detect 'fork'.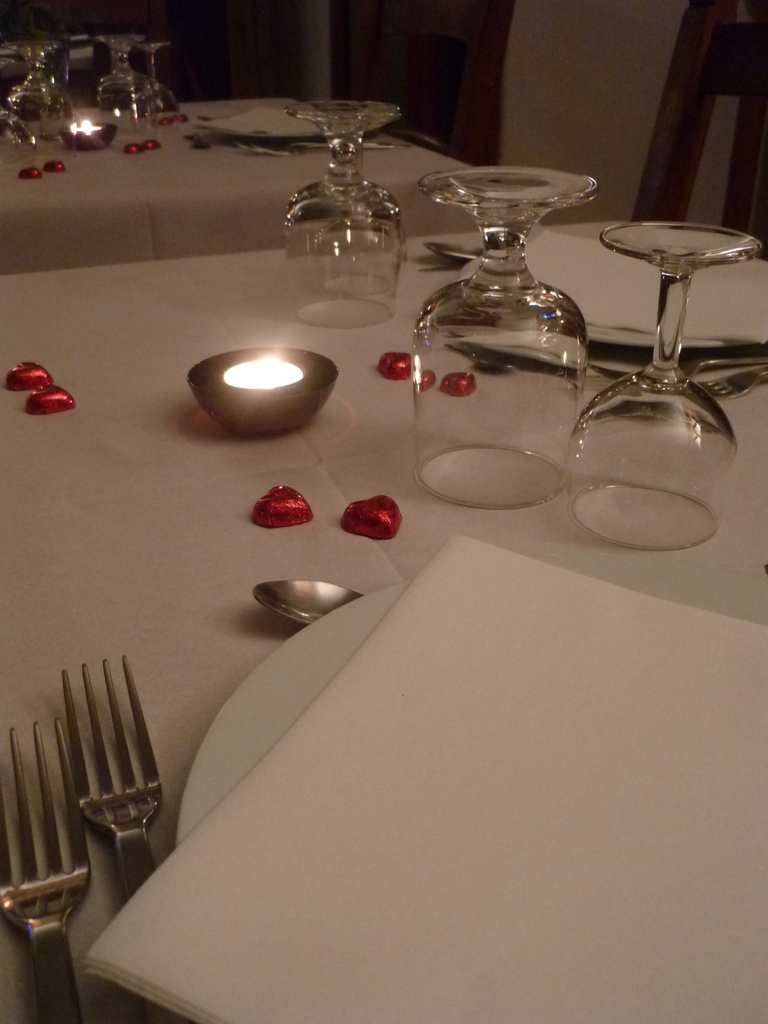
Detected at rect(0, 717, 93, 1023).
